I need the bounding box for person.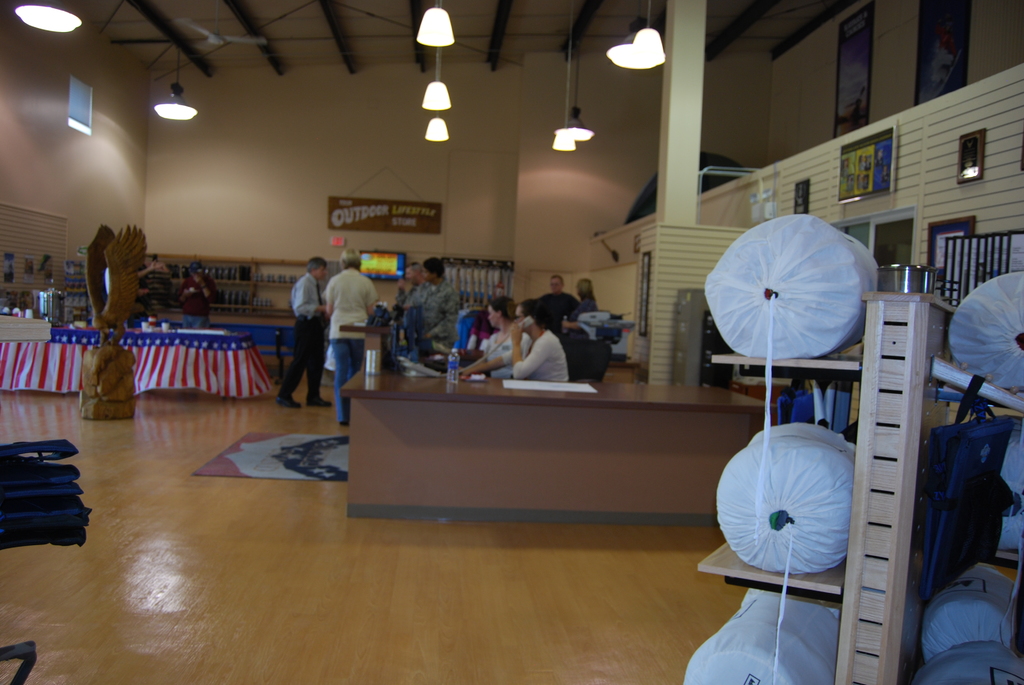
Here it is: 179 260 218 328.
